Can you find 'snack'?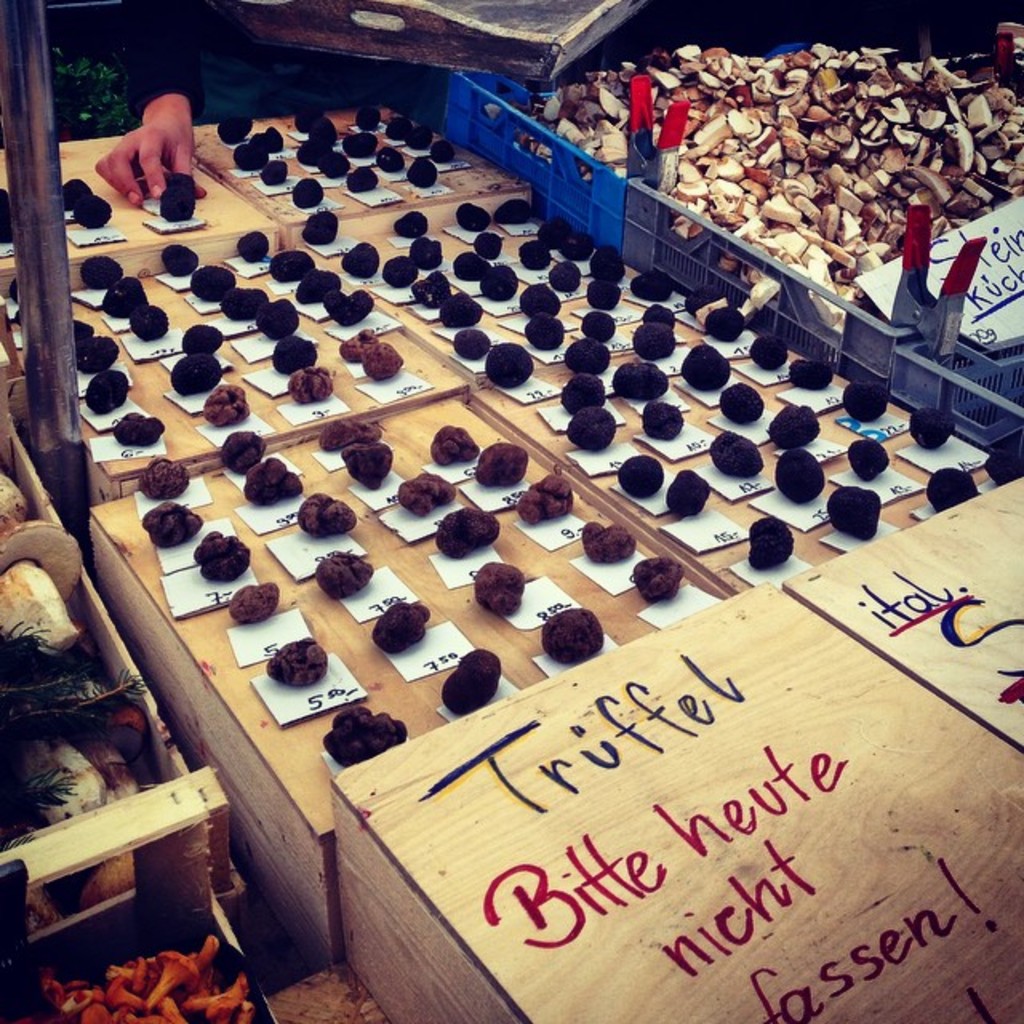
Yes, bounding box: box(438, 643, 496, 715).
